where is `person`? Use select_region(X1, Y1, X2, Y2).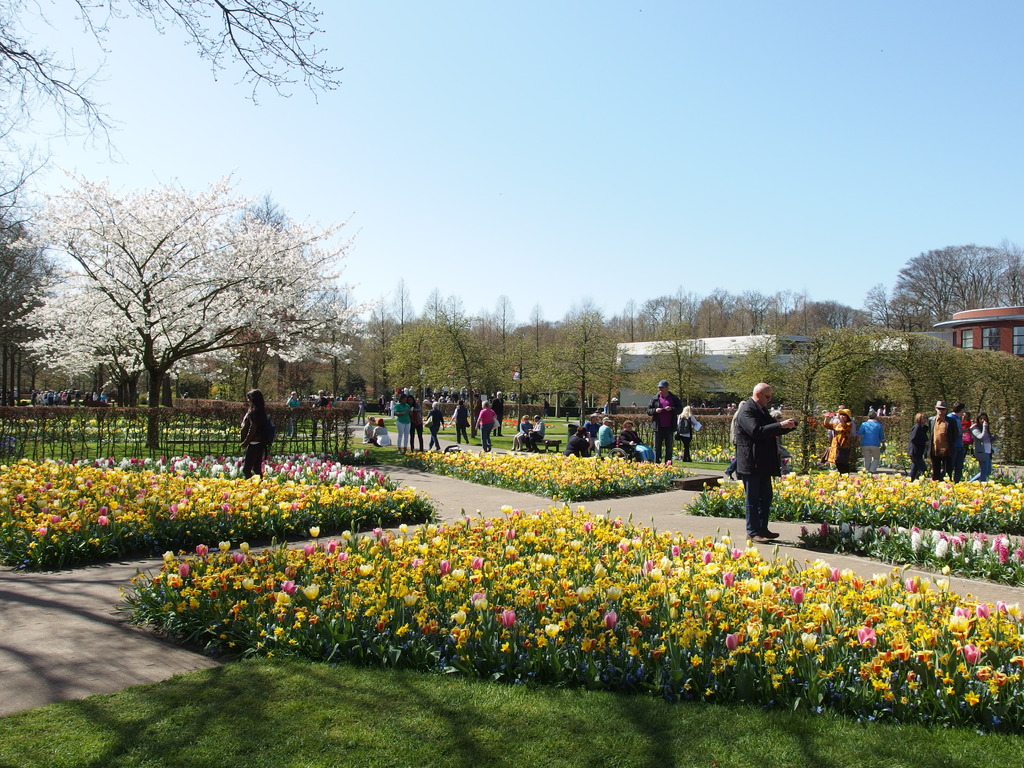
select_region(562, 424, 593, 463).
